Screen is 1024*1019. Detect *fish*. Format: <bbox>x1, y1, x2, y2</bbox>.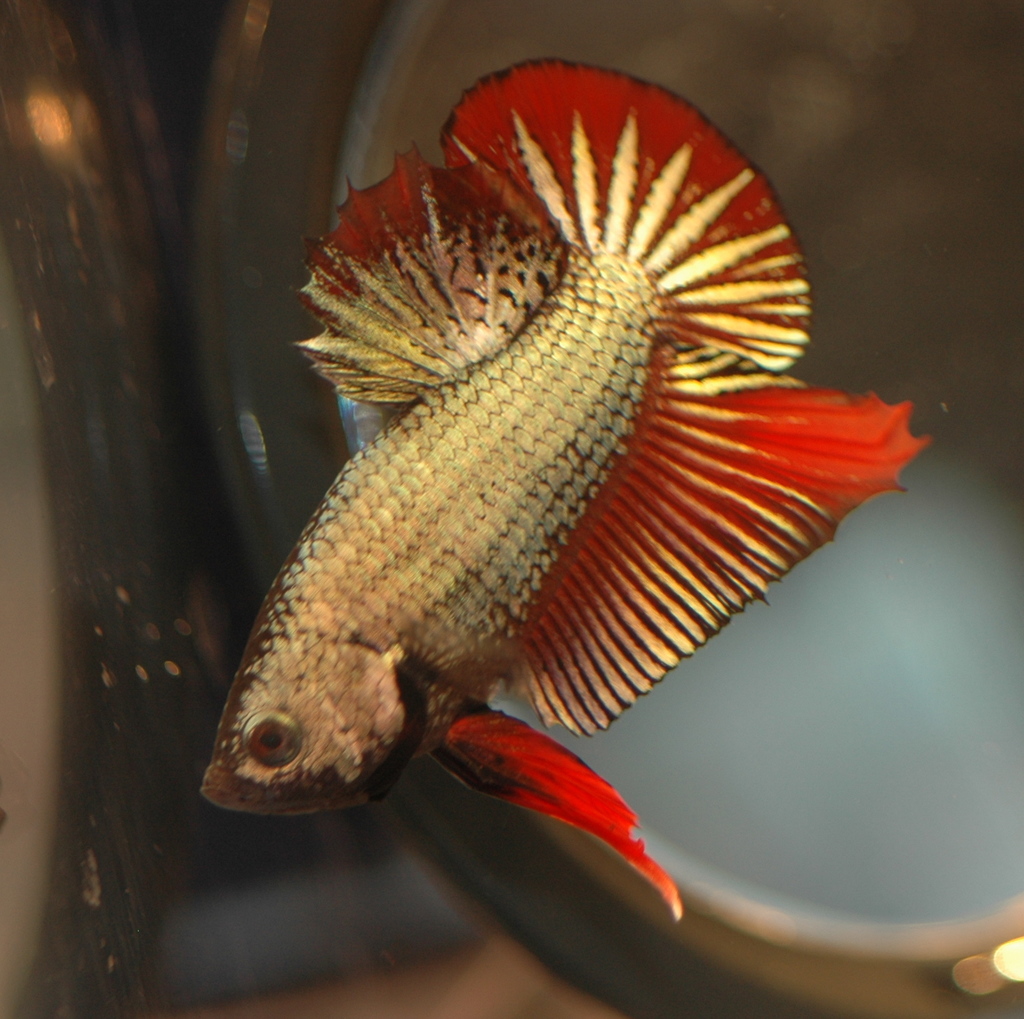
<bbox>202, 53, 926, 918</bbox>.
